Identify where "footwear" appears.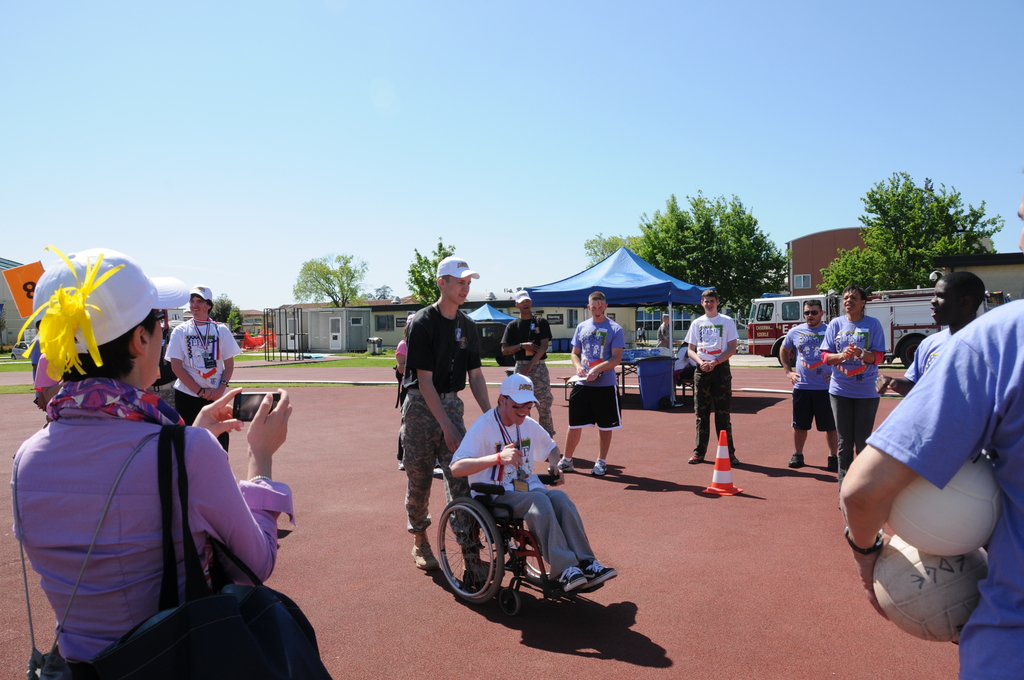
Appears at [left=581, top=558, right=615, bottom=593].
